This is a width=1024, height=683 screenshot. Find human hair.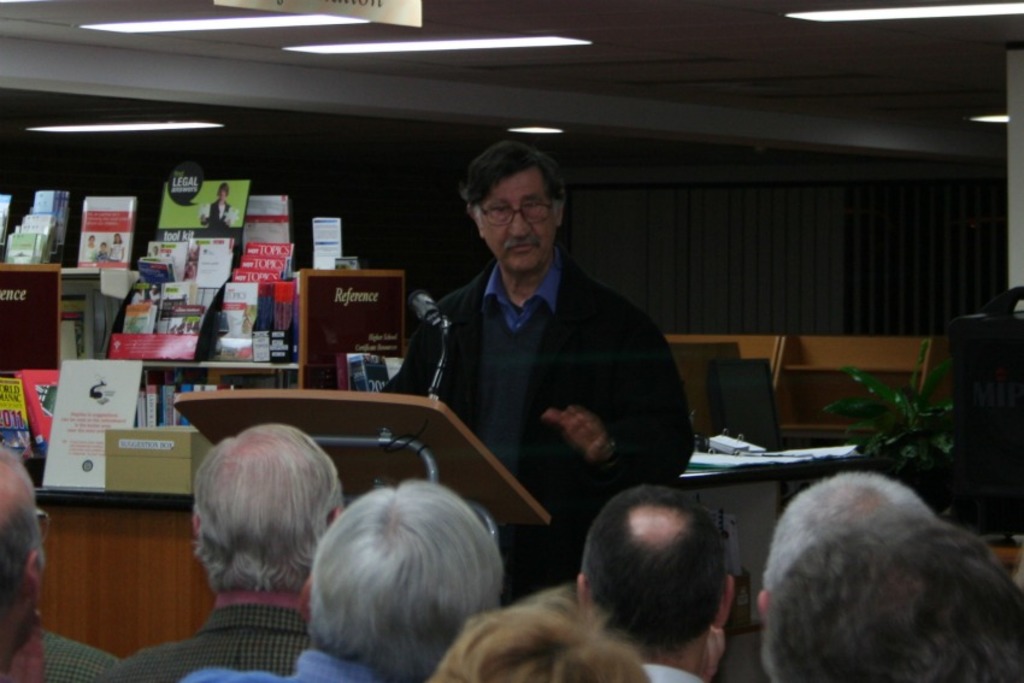
Bounding box: region(572, 481, 735, 661).
